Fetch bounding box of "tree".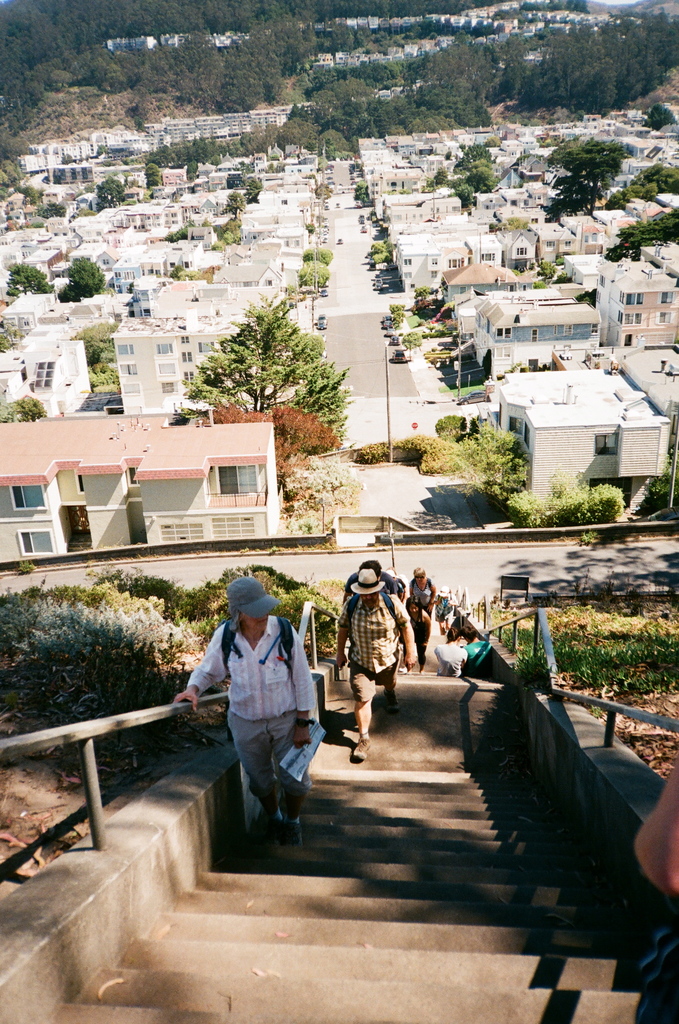
Bbox: <box>142,162,161,189</box>.
